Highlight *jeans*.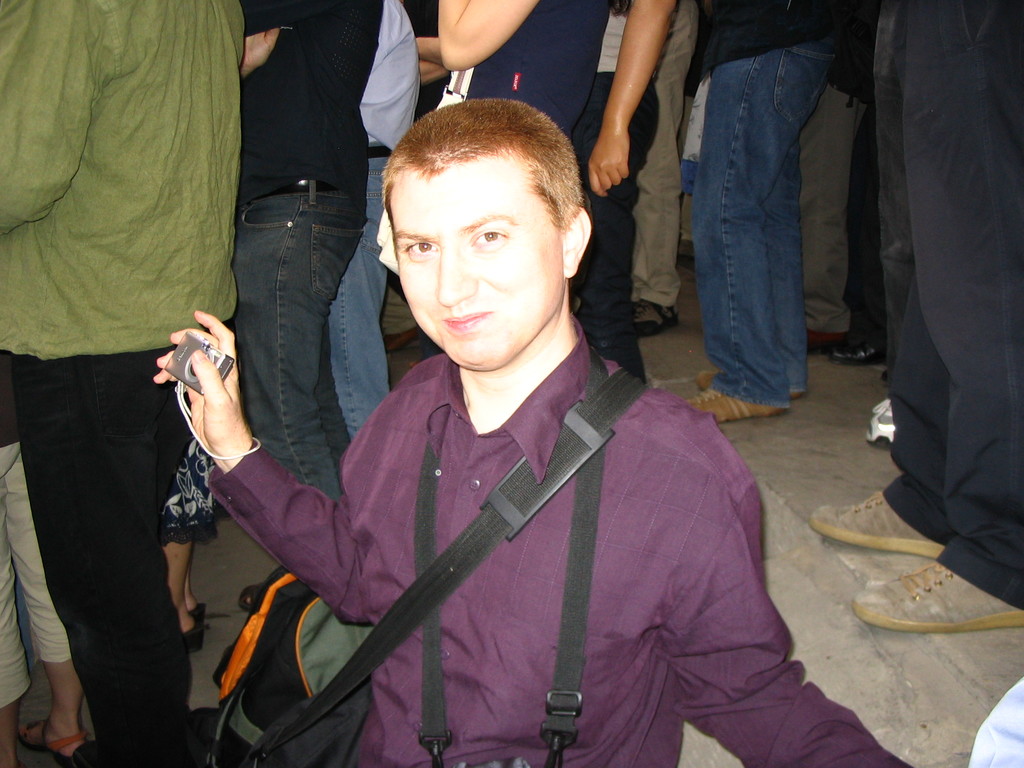
Highlighted region: bbox(329, 143, 388, 435).
